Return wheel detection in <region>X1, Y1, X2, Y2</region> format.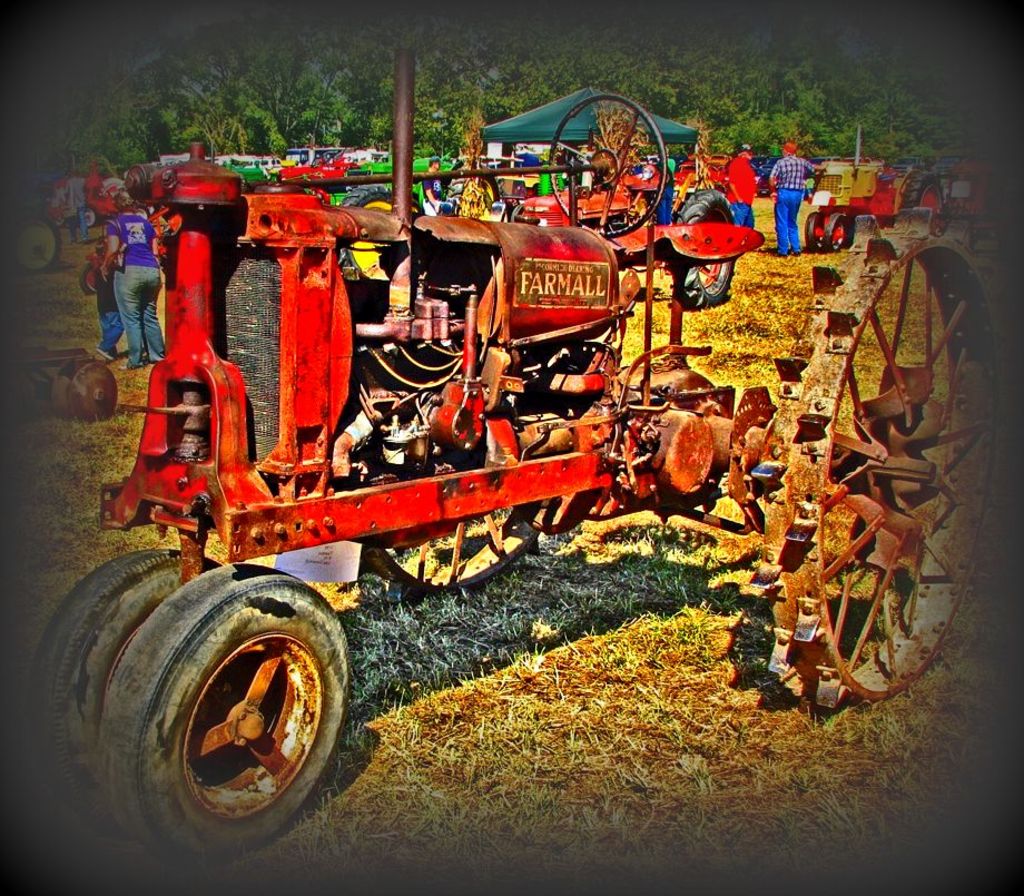
<region>410, 199, 424, 214</region>.
